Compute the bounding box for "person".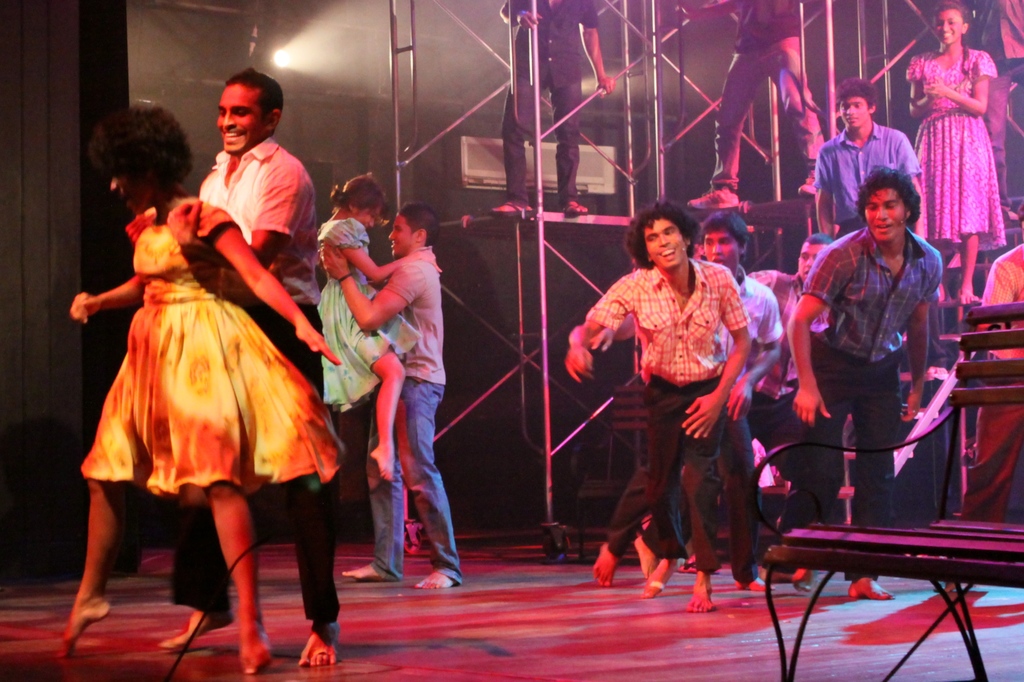
crop(935, 196, 1023, 599).
